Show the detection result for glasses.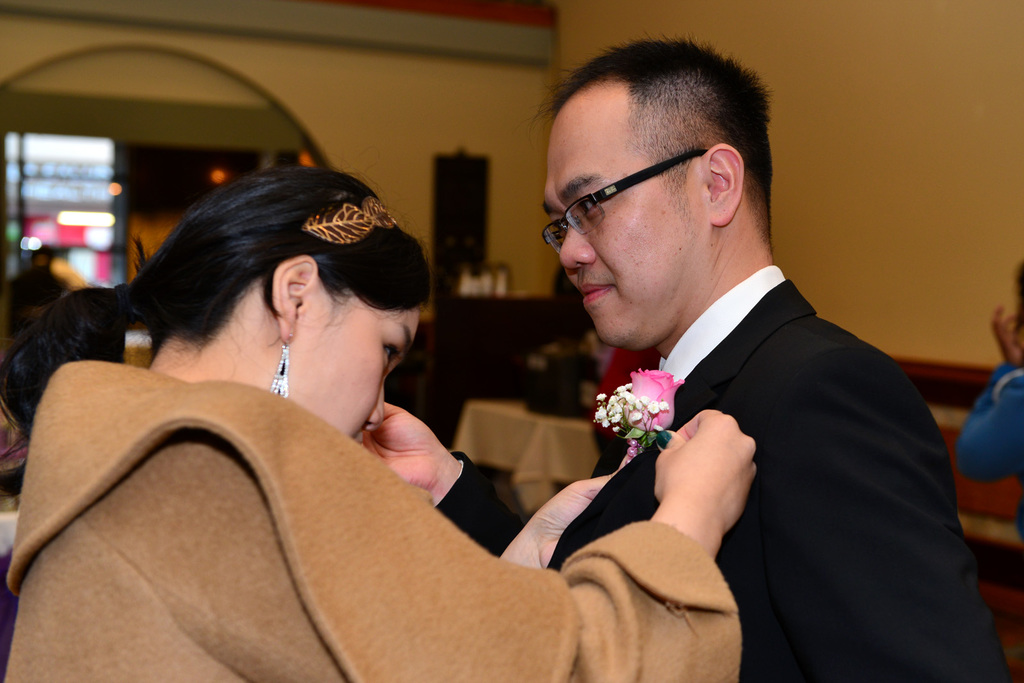
bbox=(548, 147, 755, 232).
